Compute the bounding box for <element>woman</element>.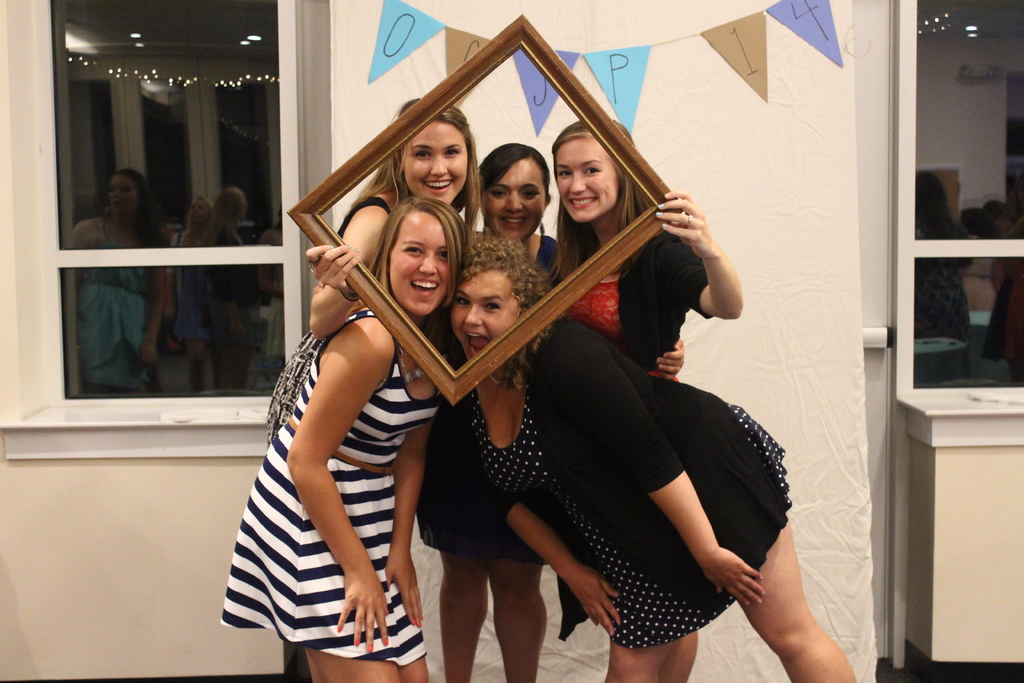
(x1=281, y1=91, x2=481, y2=681).
